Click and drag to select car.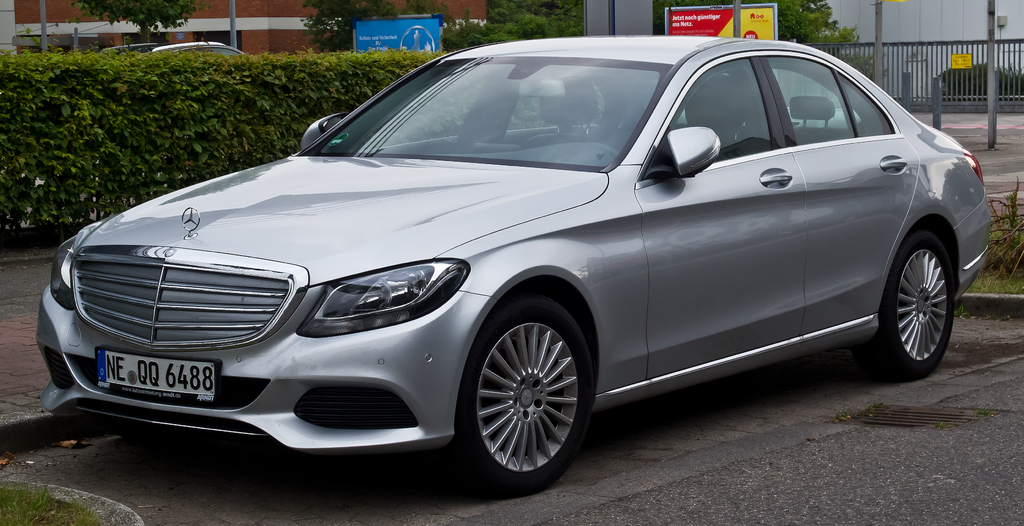
Selection: Rect(152, 39, 248, 59).
